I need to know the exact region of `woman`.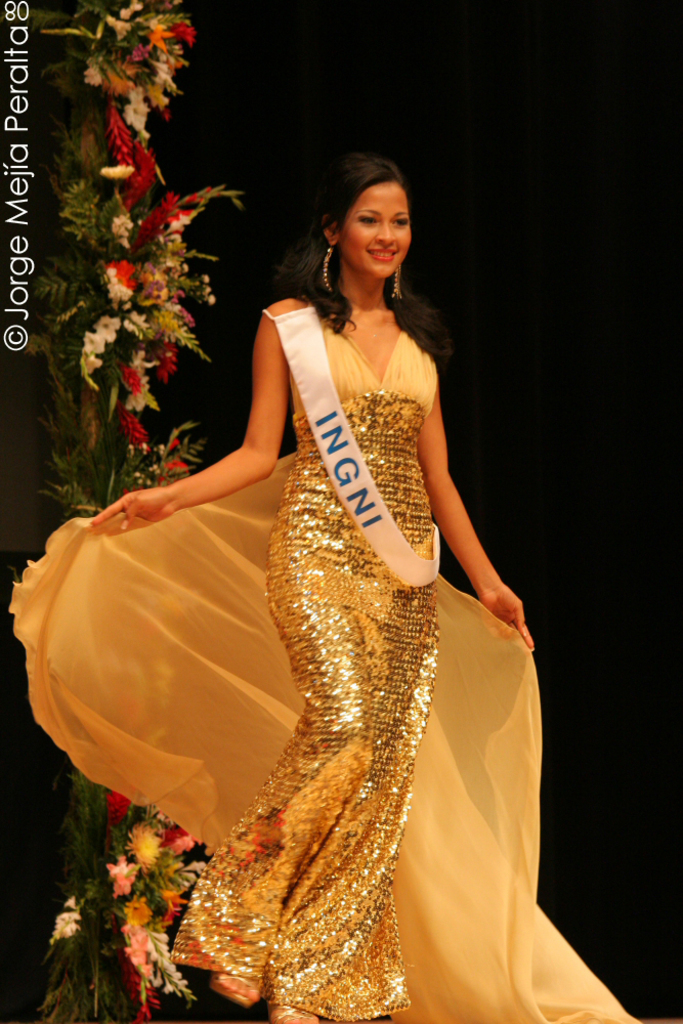
Region: select_region(45, 146, 557, 948).
